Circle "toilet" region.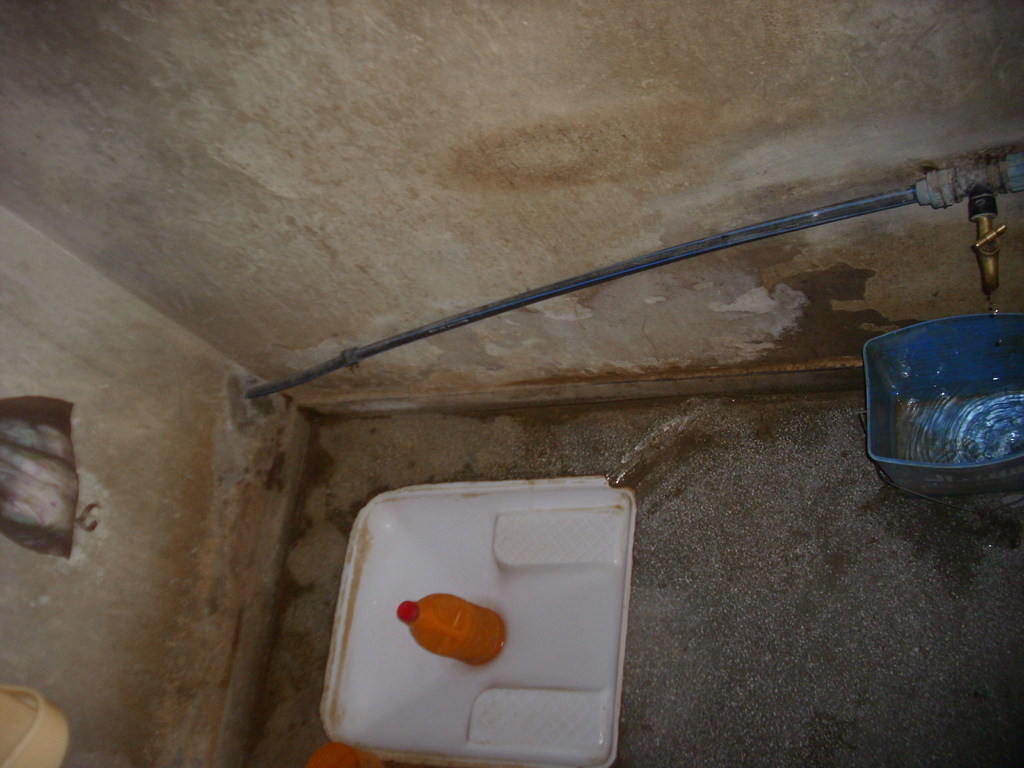
Region: bbox(317, 472, 637, 767).
